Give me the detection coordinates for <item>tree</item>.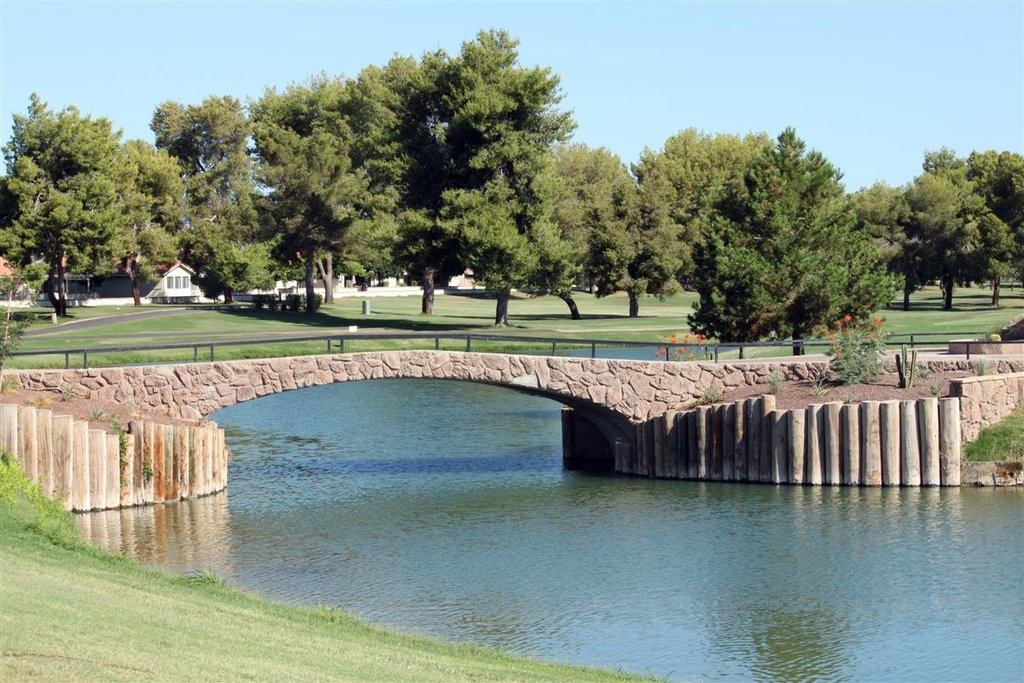
x1=677, y1=120, x2=899, y2=358.
